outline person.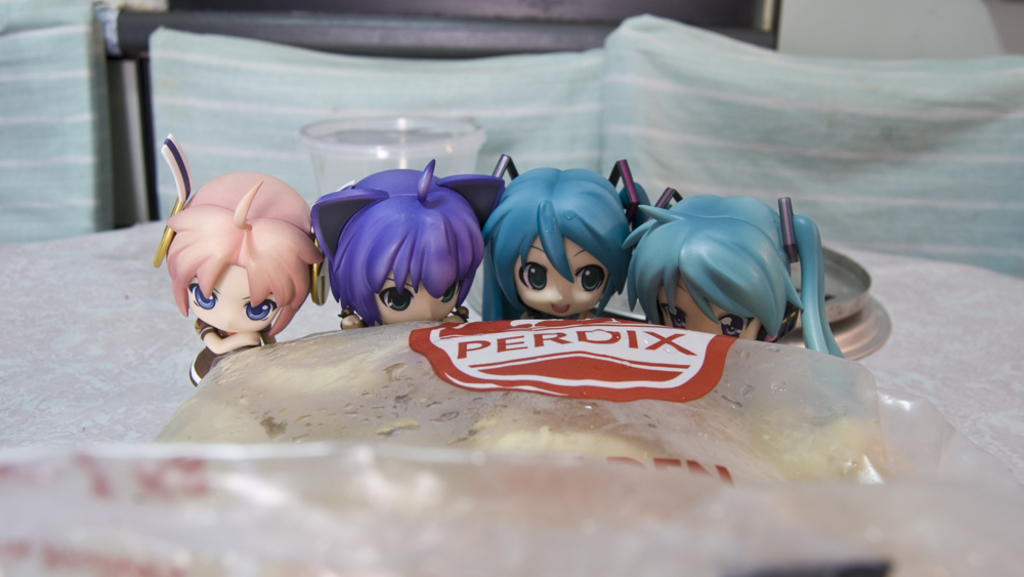
Outline: [x1=620, y1=196, x2=843, y2=356].
